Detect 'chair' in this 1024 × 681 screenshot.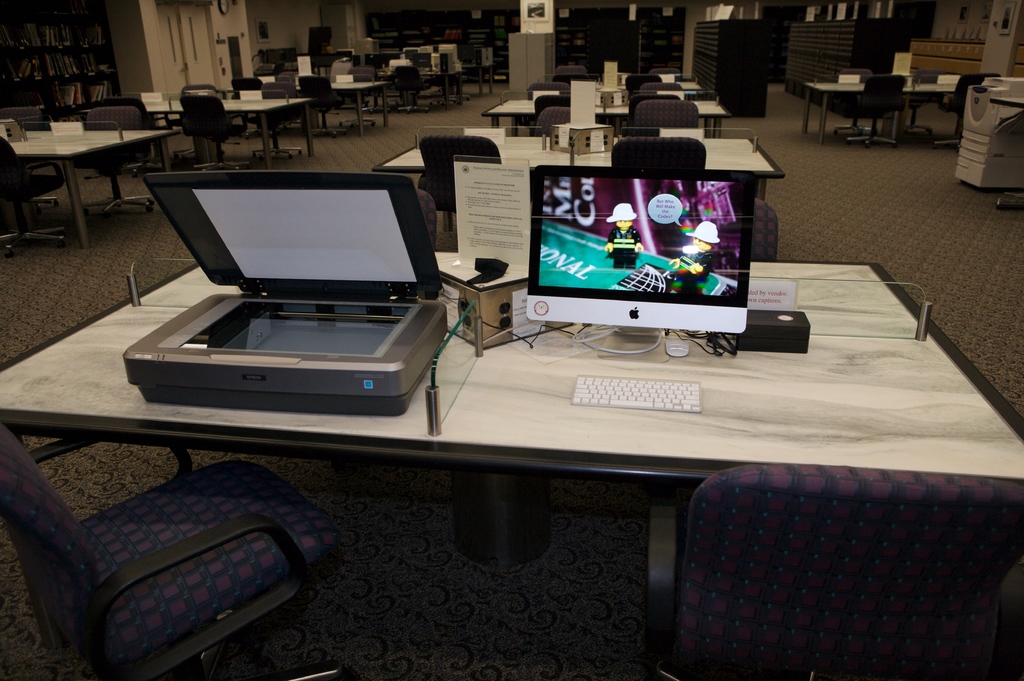
Detection: (632,77,679,108).
